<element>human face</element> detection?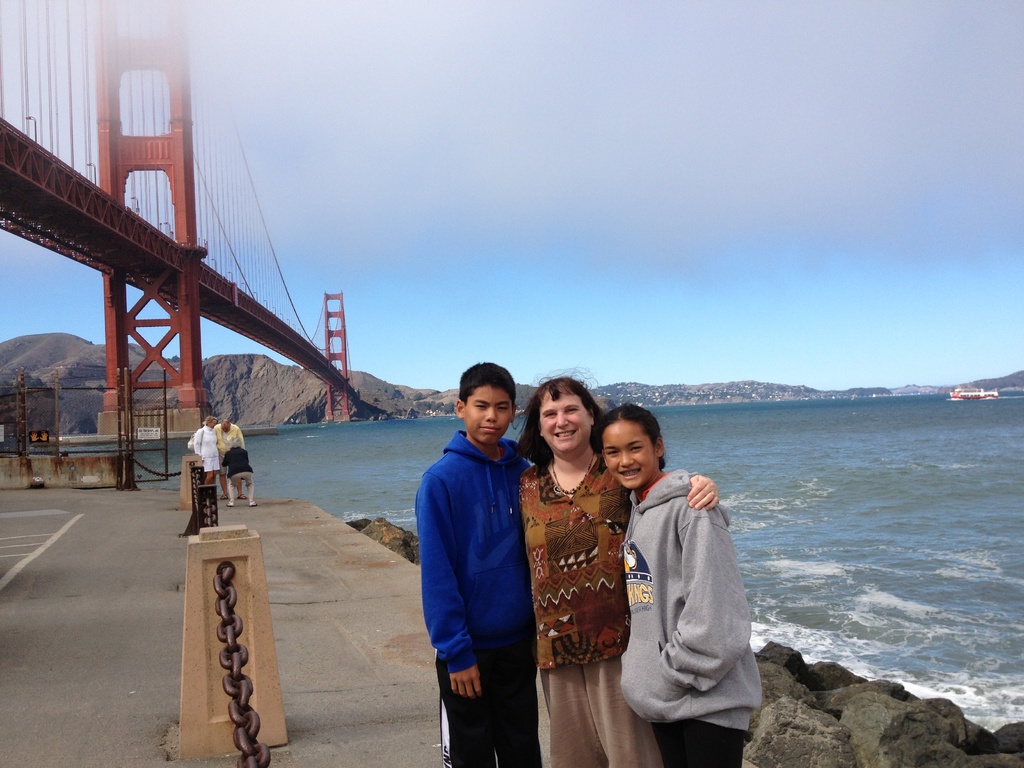
<bbox>222, 420, 230, 431</bbox>
